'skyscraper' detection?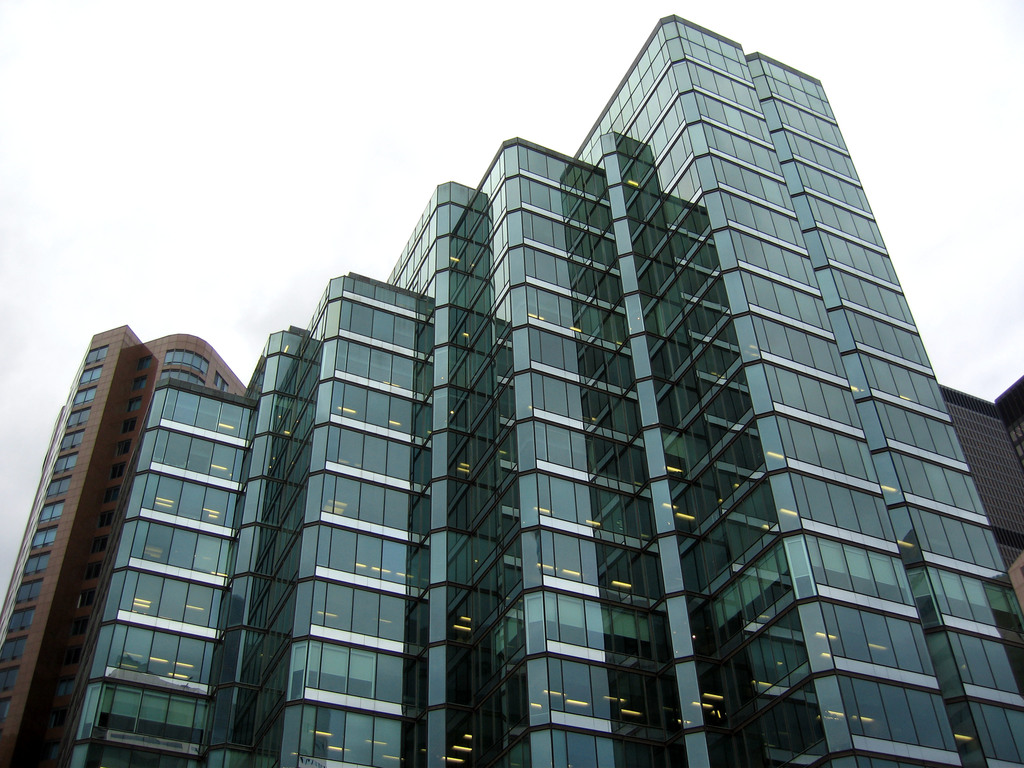
71:45:1023:767
